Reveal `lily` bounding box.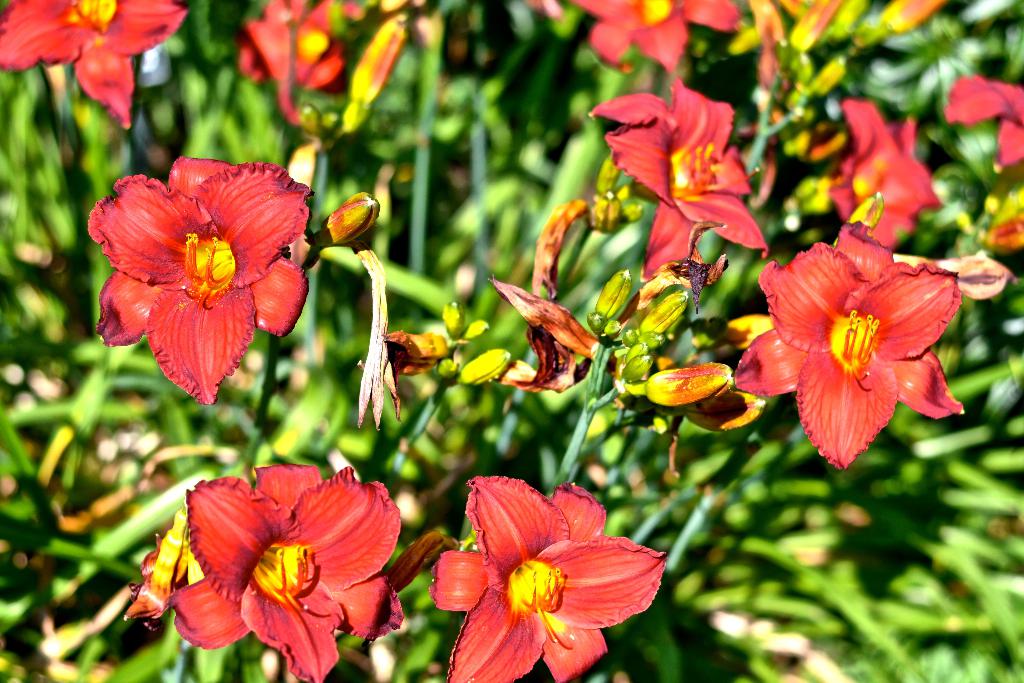
Revealed: <bbox>427, 474, 664, 682</bbox>.
